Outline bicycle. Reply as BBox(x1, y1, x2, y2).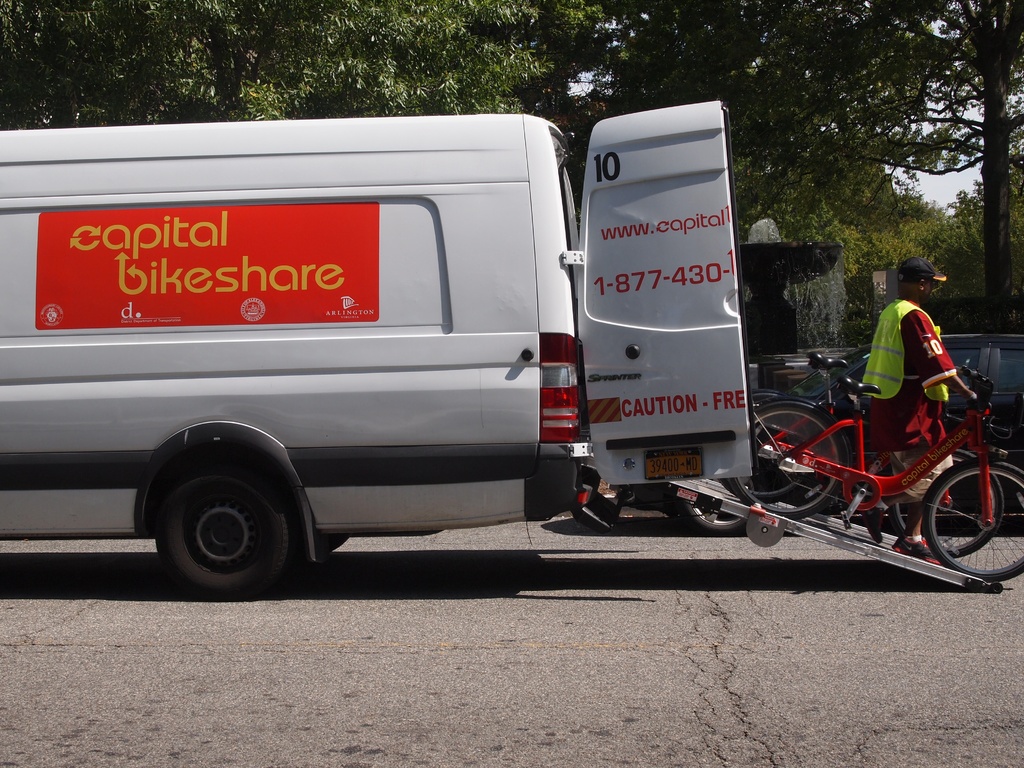
BBox(728, 364, 1023, 584).
